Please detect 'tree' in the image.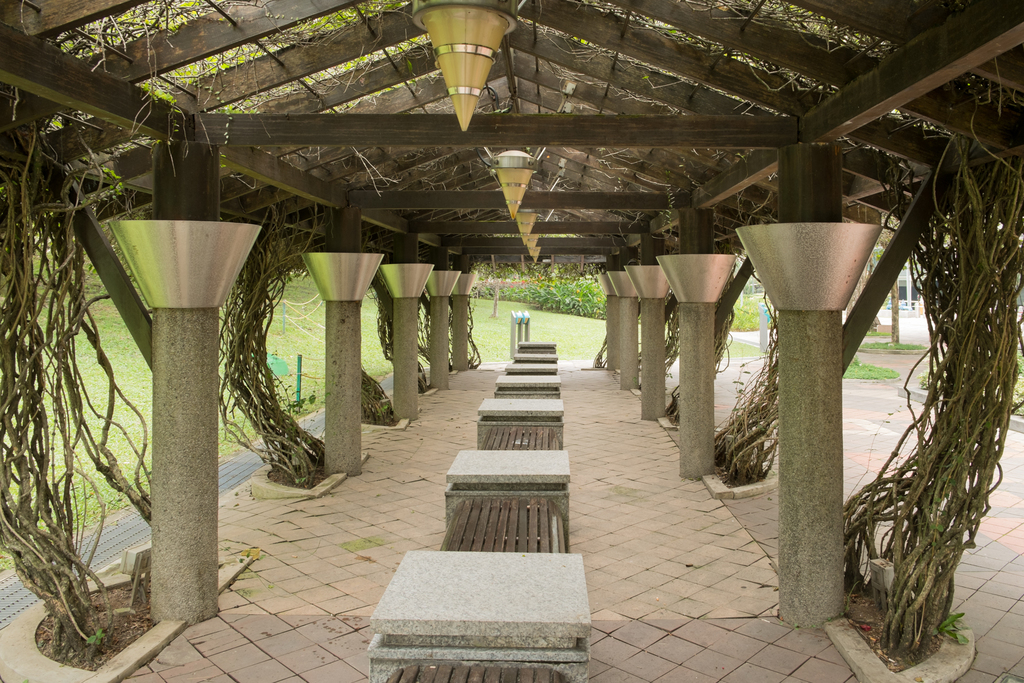
box(479, 268, 515, 317).
